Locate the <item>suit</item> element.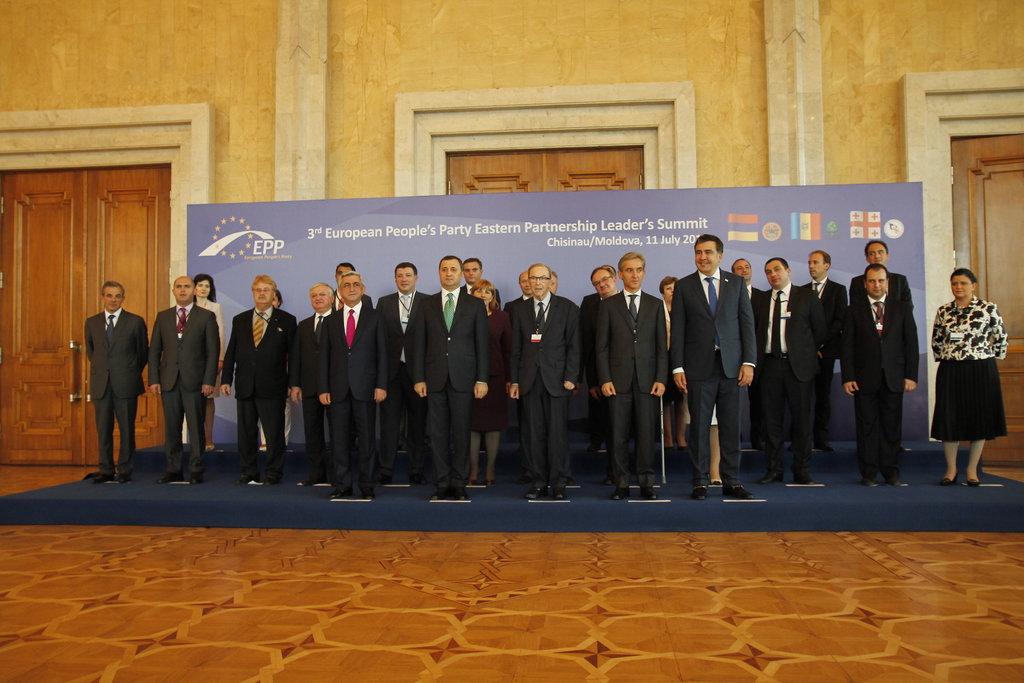
Element bbox: l=504, t=292, r=535, b=445.
